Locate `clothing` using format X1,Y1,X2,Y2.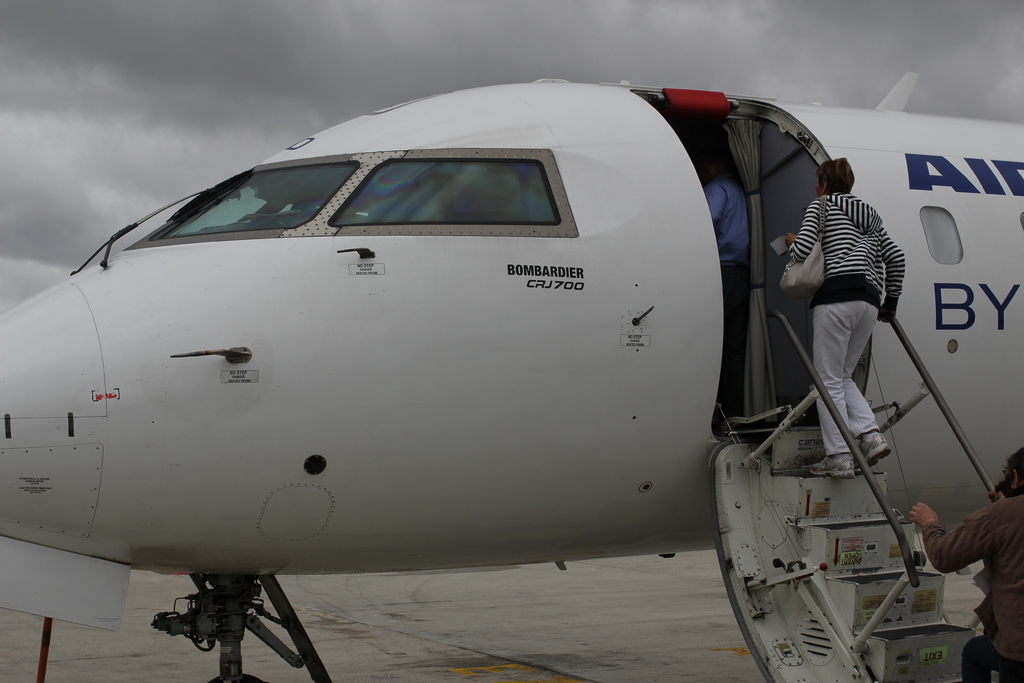
788,187,904,456.
